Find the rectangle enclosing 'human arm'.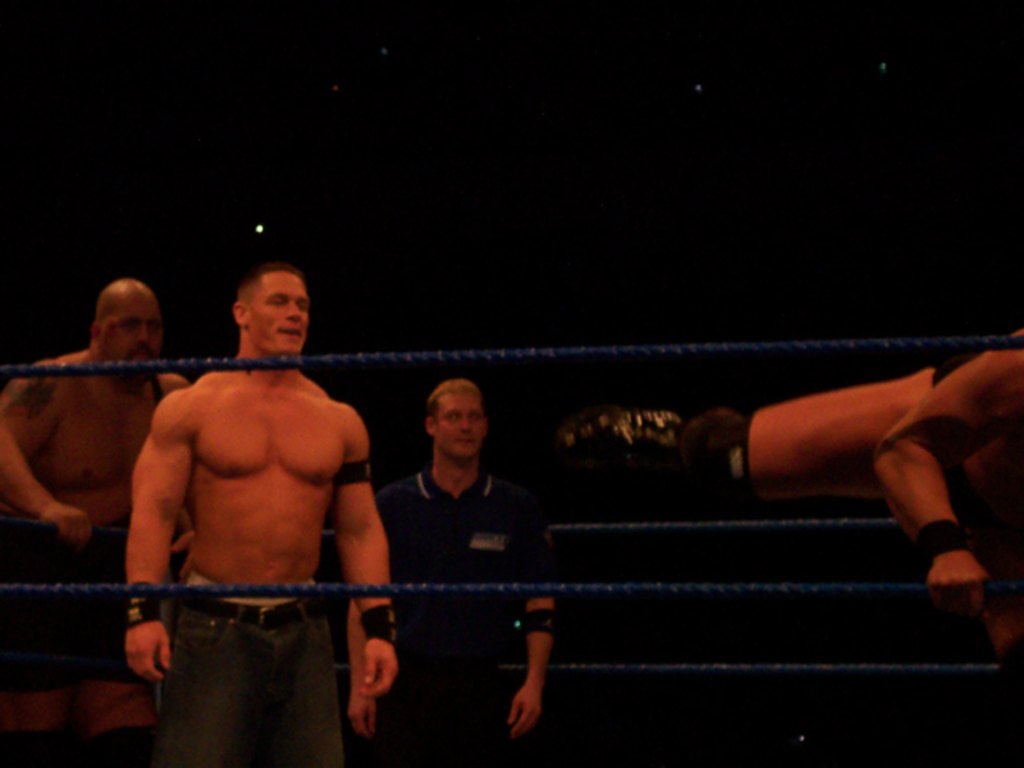
<region>0, 360, 94, 546</region>.
